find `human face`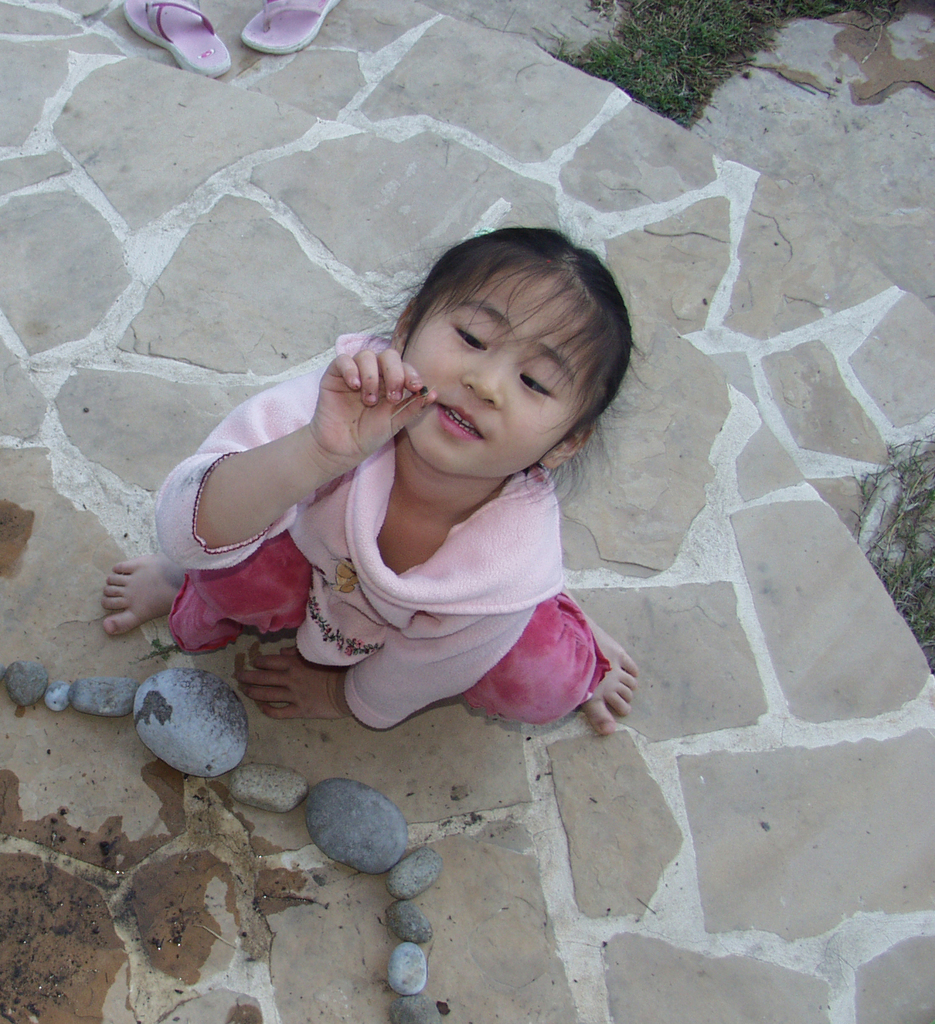
detection(393, 261, 587, 470)
